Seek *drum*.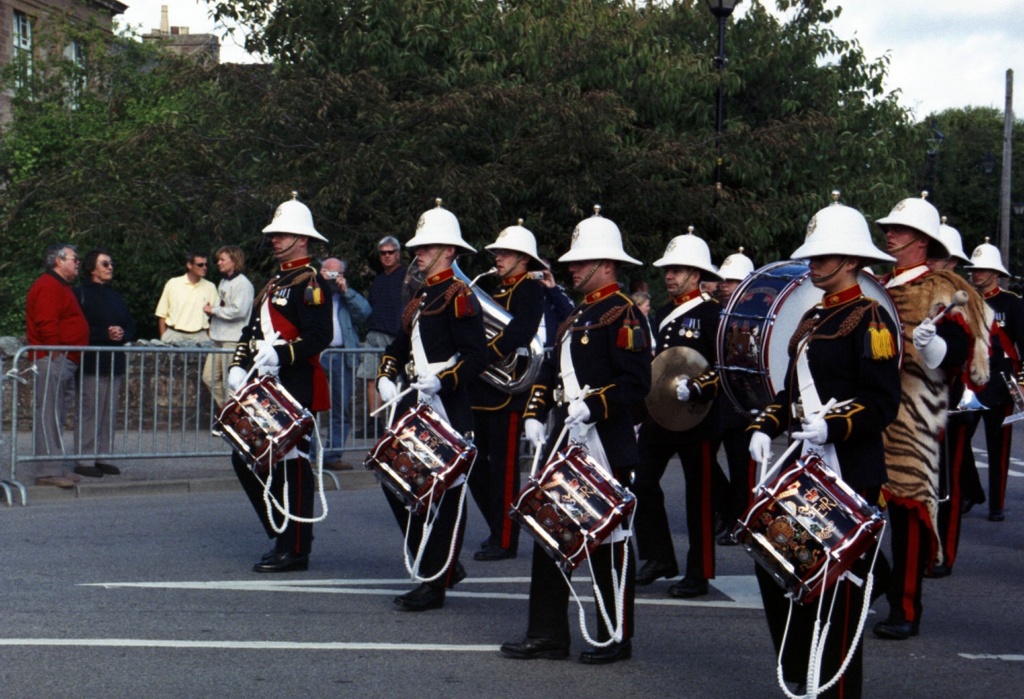
Rect(514, 444, 636, 572).
